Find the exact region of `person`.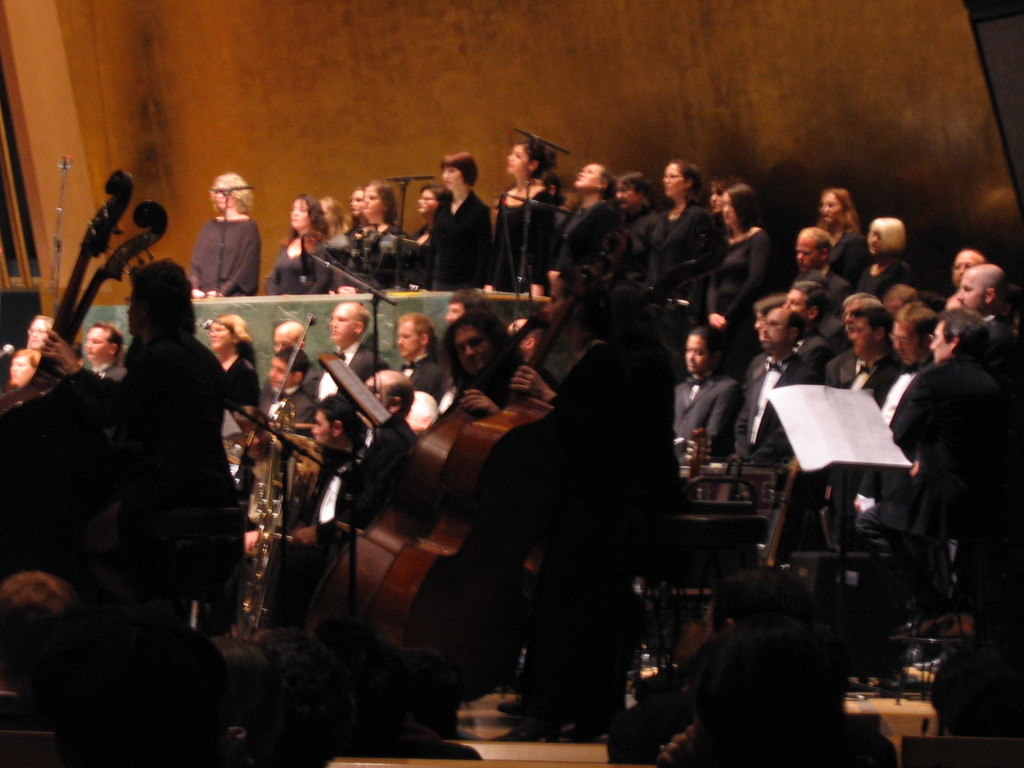
Exact region: bbox(825, 285, 884, 392).
